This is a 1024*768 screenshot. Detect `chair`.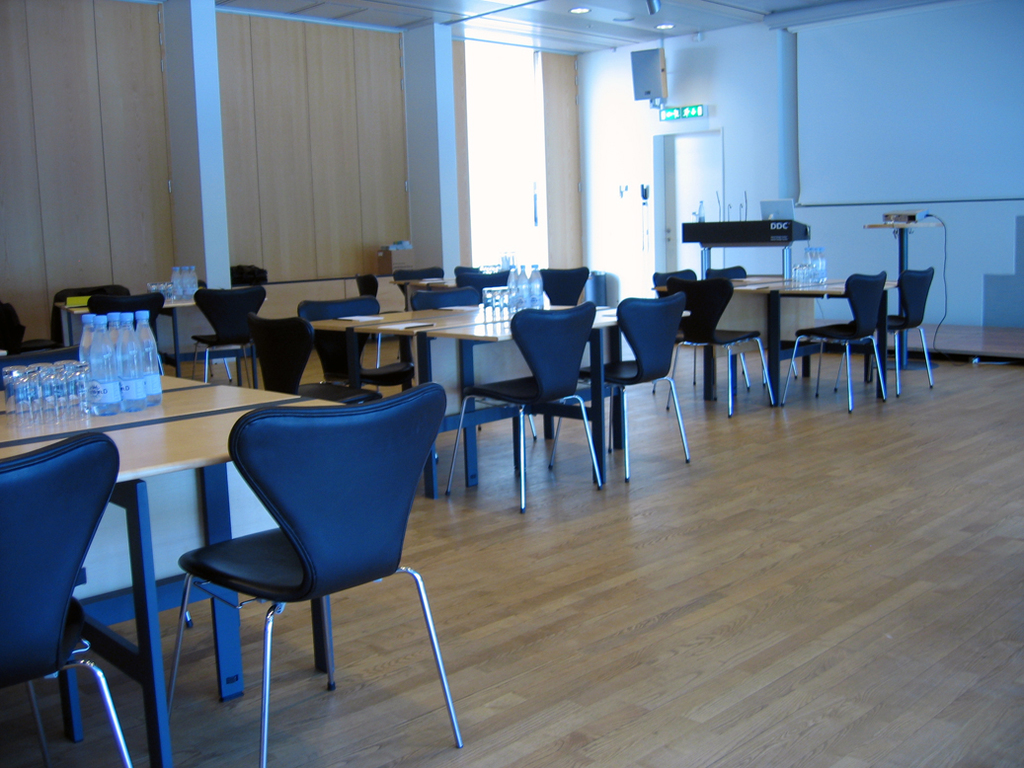
BBox(456, 265, 508, 298).
